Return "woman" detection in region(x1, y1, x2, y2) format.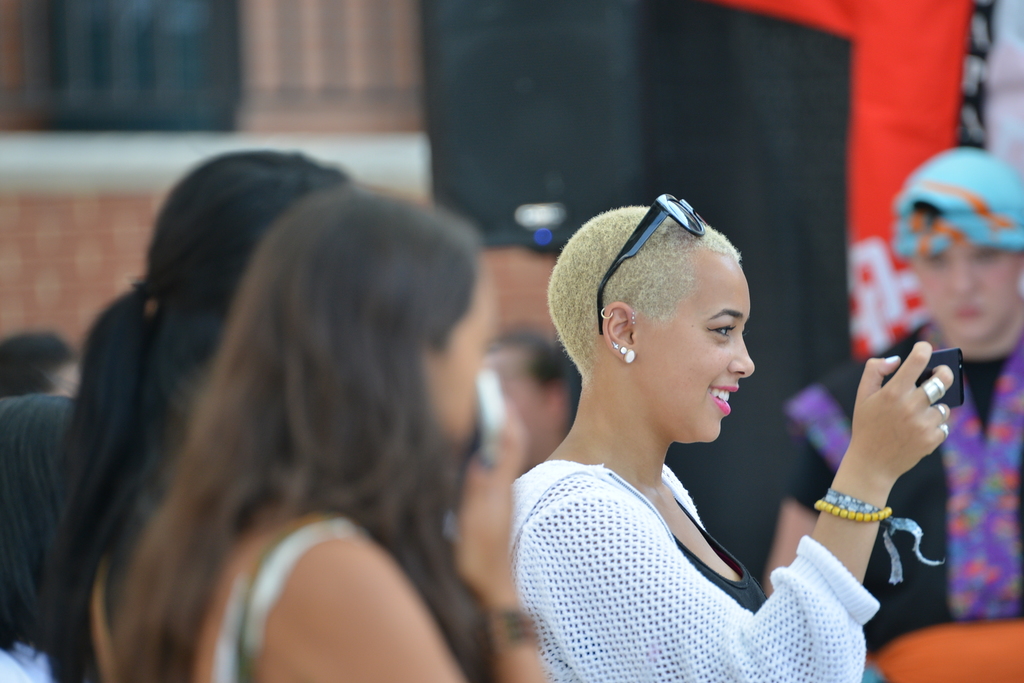
region(44, 147, 355, 682).
